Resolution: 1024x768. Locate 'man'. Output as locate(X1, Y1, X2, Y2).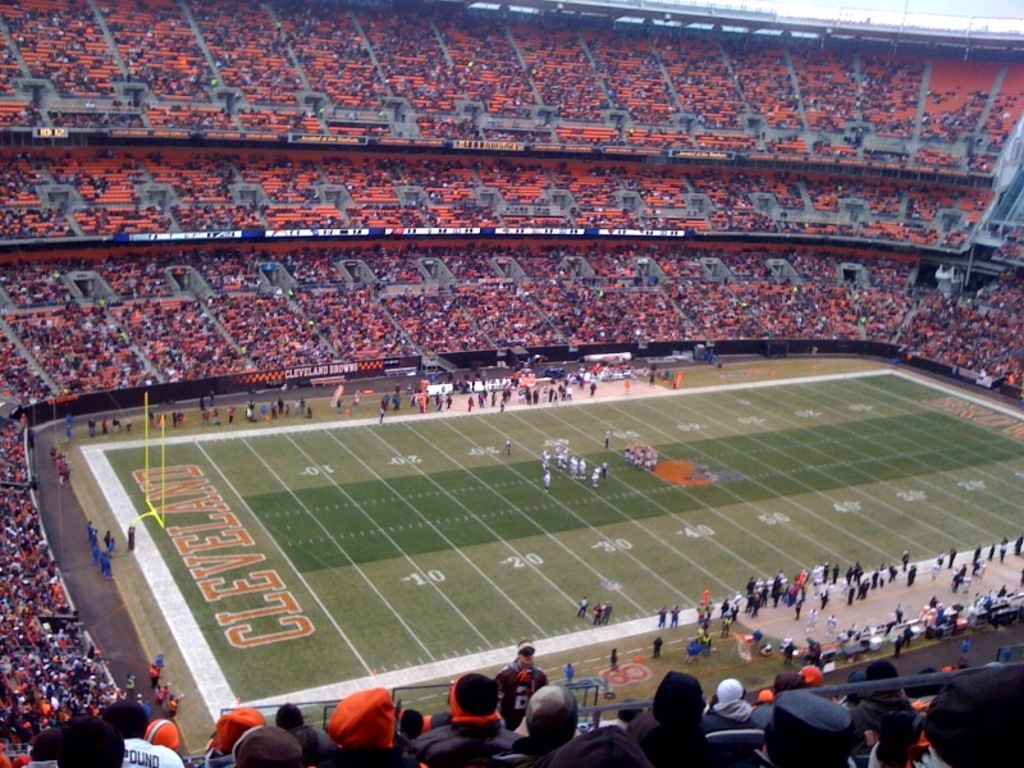
locate(649, 634, 666, 657).
